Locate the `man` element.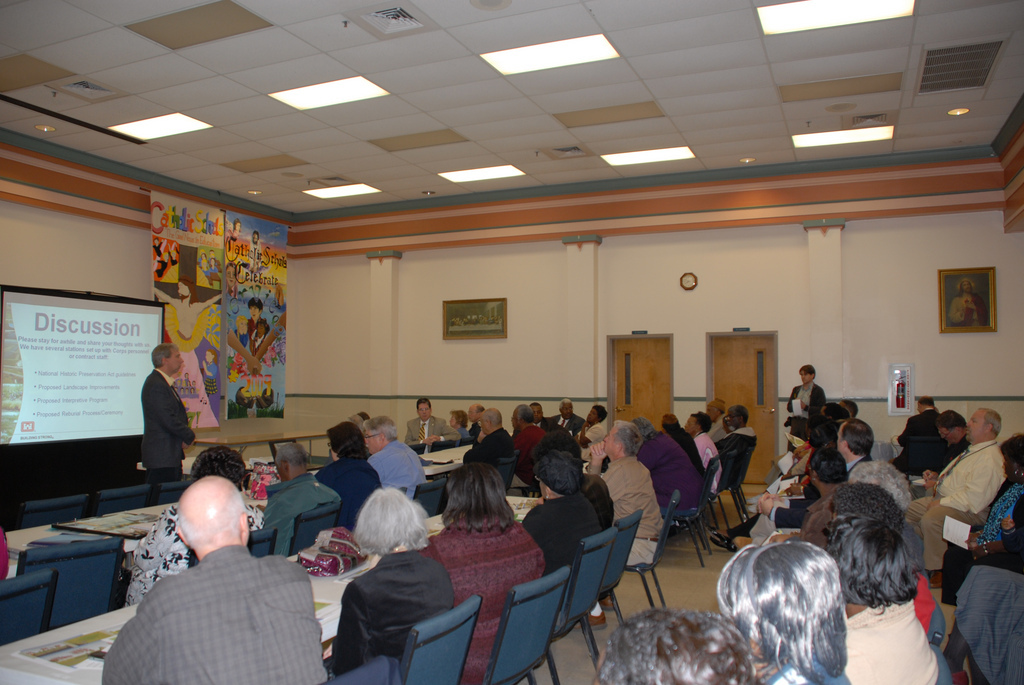
Element bbox: 360:416:428:502.
